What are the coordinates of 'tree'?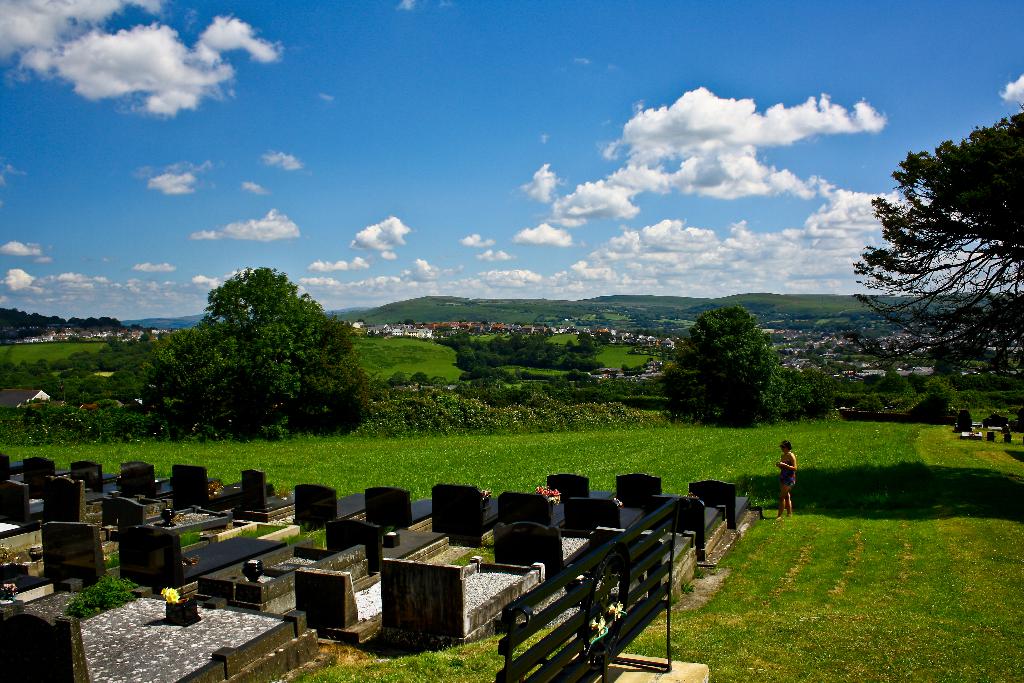
locate(801, 388, 1014, 427).
